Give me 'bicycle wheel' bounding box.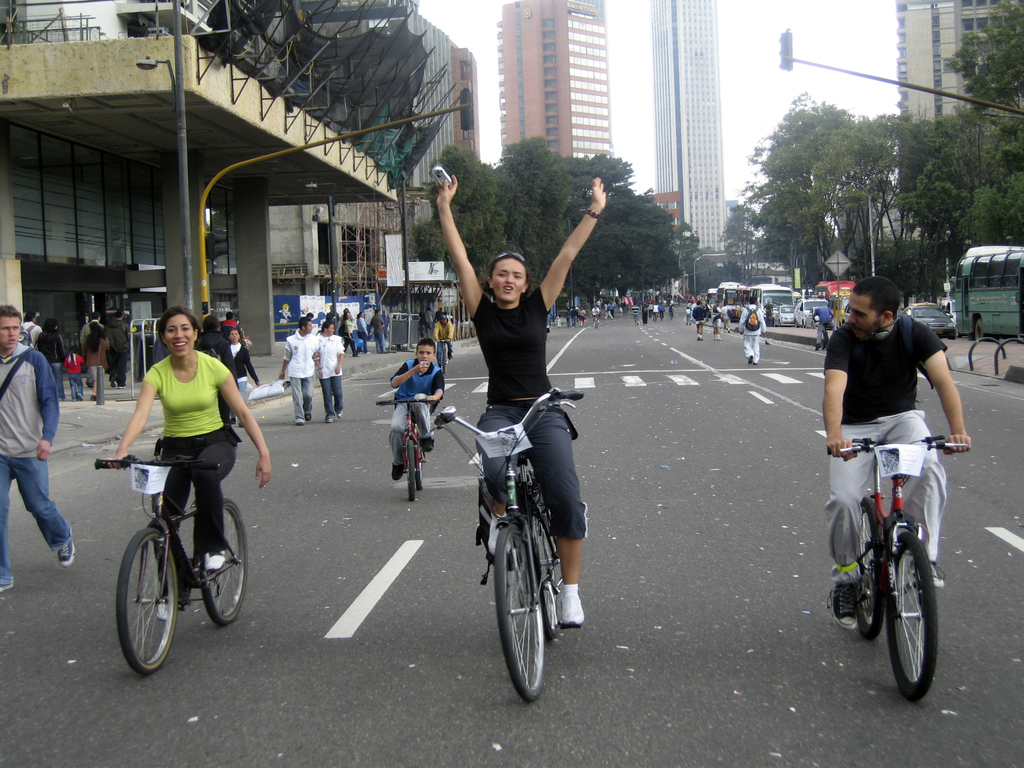
Rect(857, 495, 883, 641).
